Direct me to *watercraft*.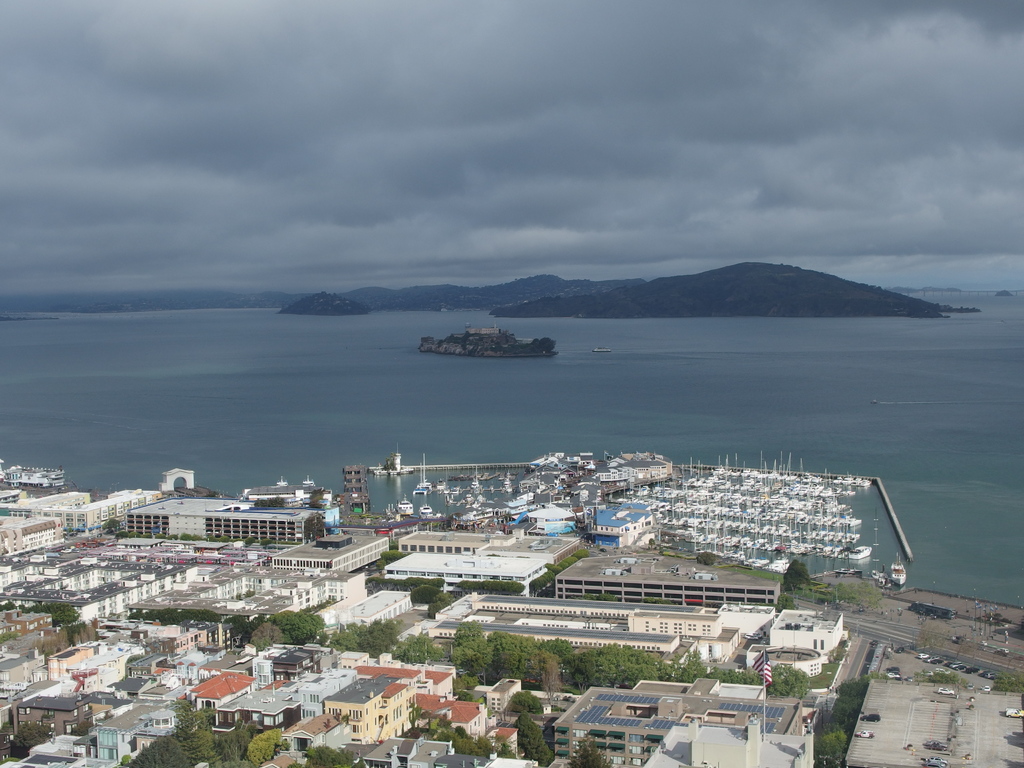
Direction: {"x1": 786, "y1": 539, "x2": 804, "y2": 555}.
